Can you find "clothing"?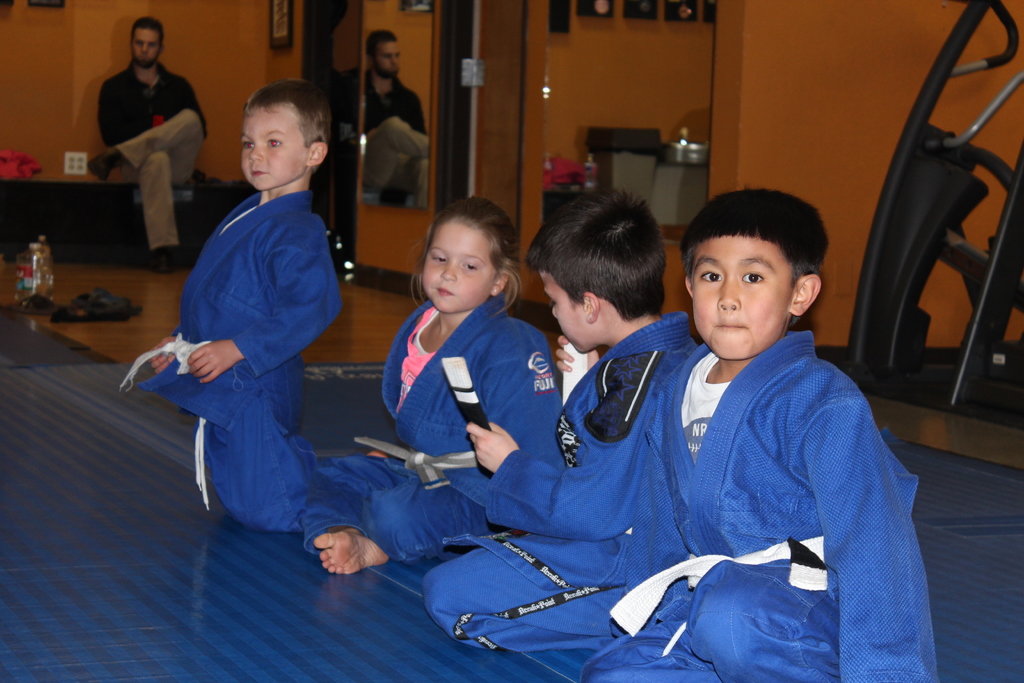
Yes, bounding box: [122, 185, 355, 520].
